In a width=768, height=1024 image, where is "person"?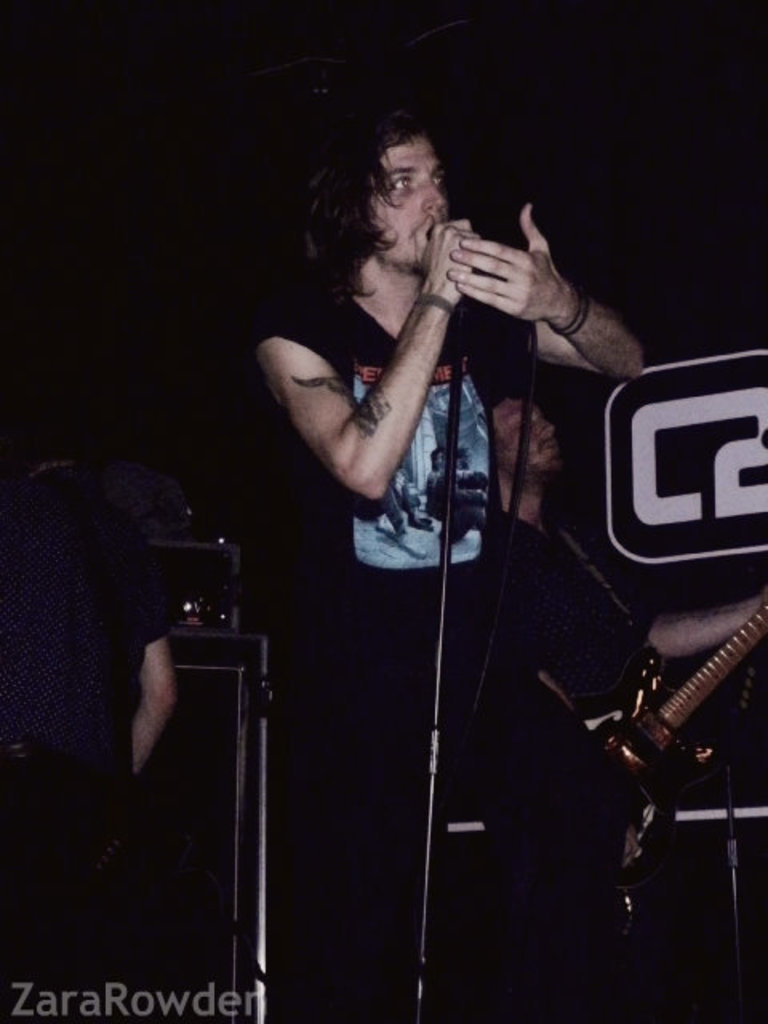
262,130,662,979.
